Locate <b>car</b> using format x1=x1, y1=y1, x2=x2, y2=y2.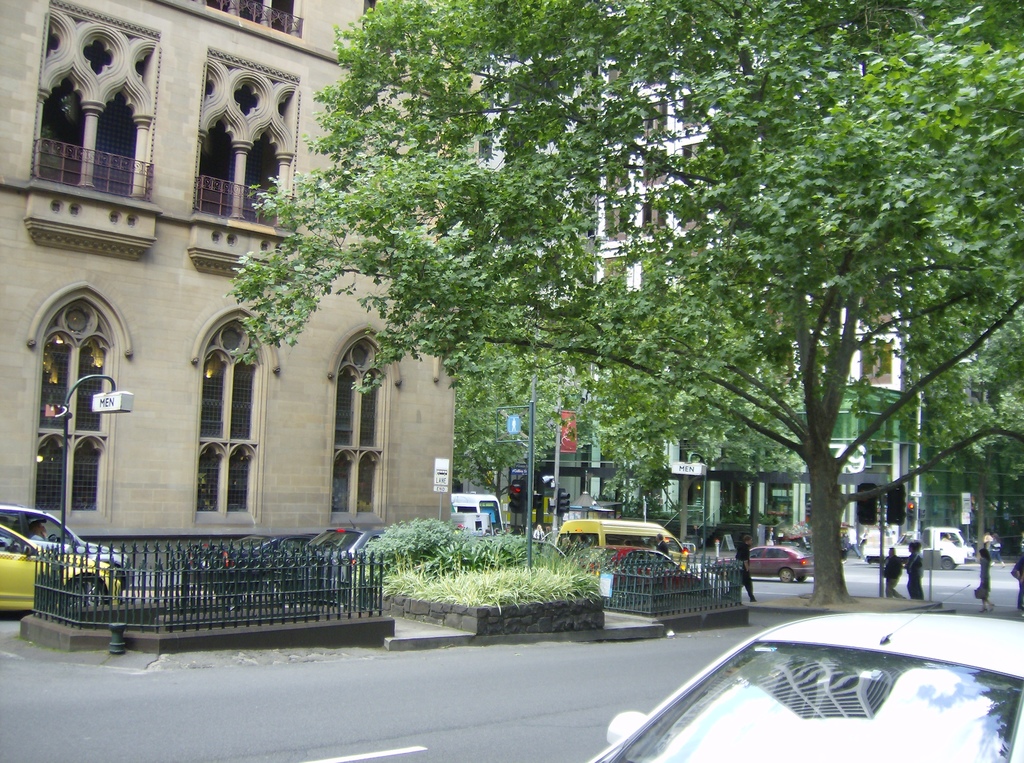
x1=714, y1=540, x2=814, y2=582.
